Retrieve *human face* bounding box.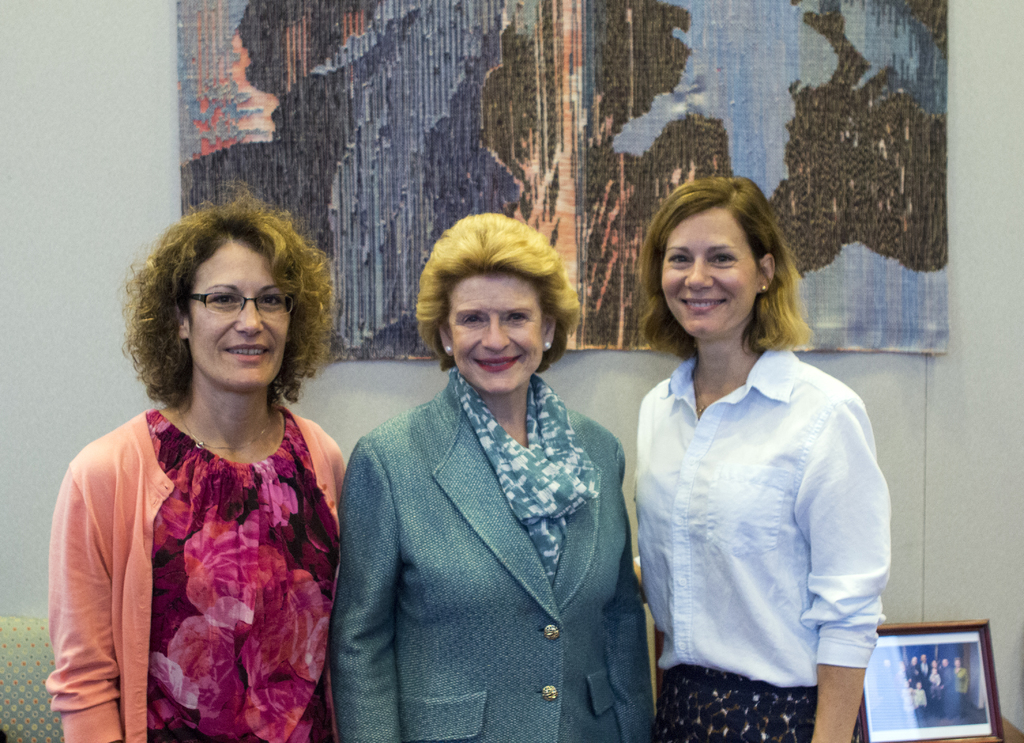
Bounding box: (182,240,292,391).
